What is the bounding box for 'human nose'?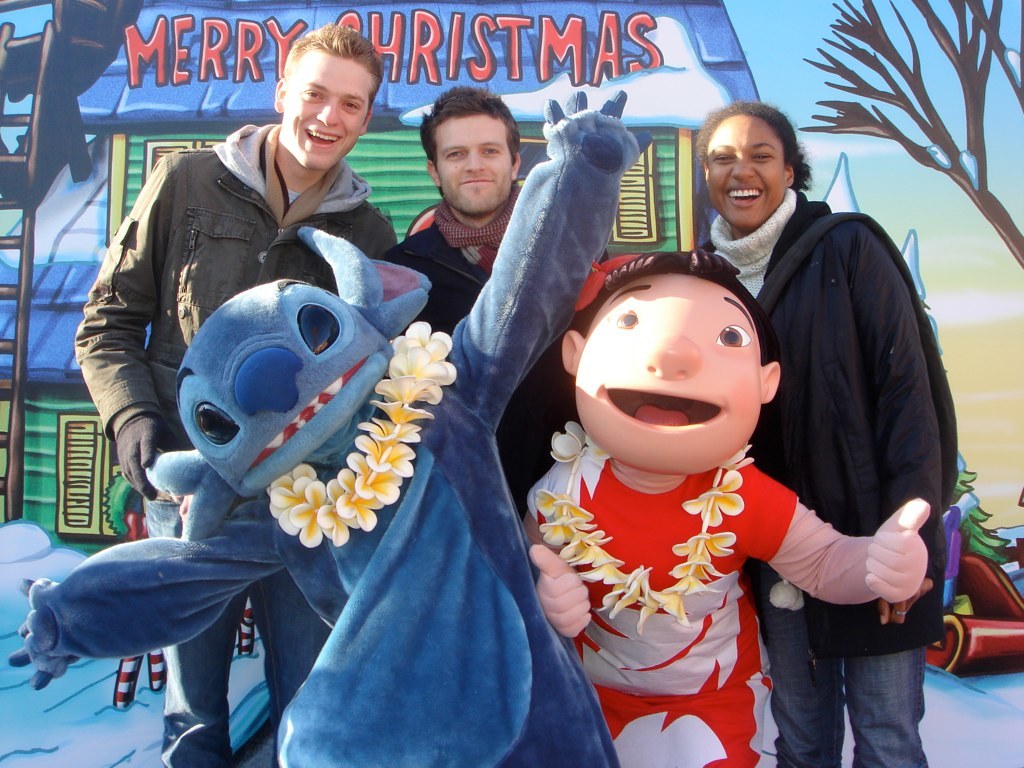
region(463, 151, 486, 172).
